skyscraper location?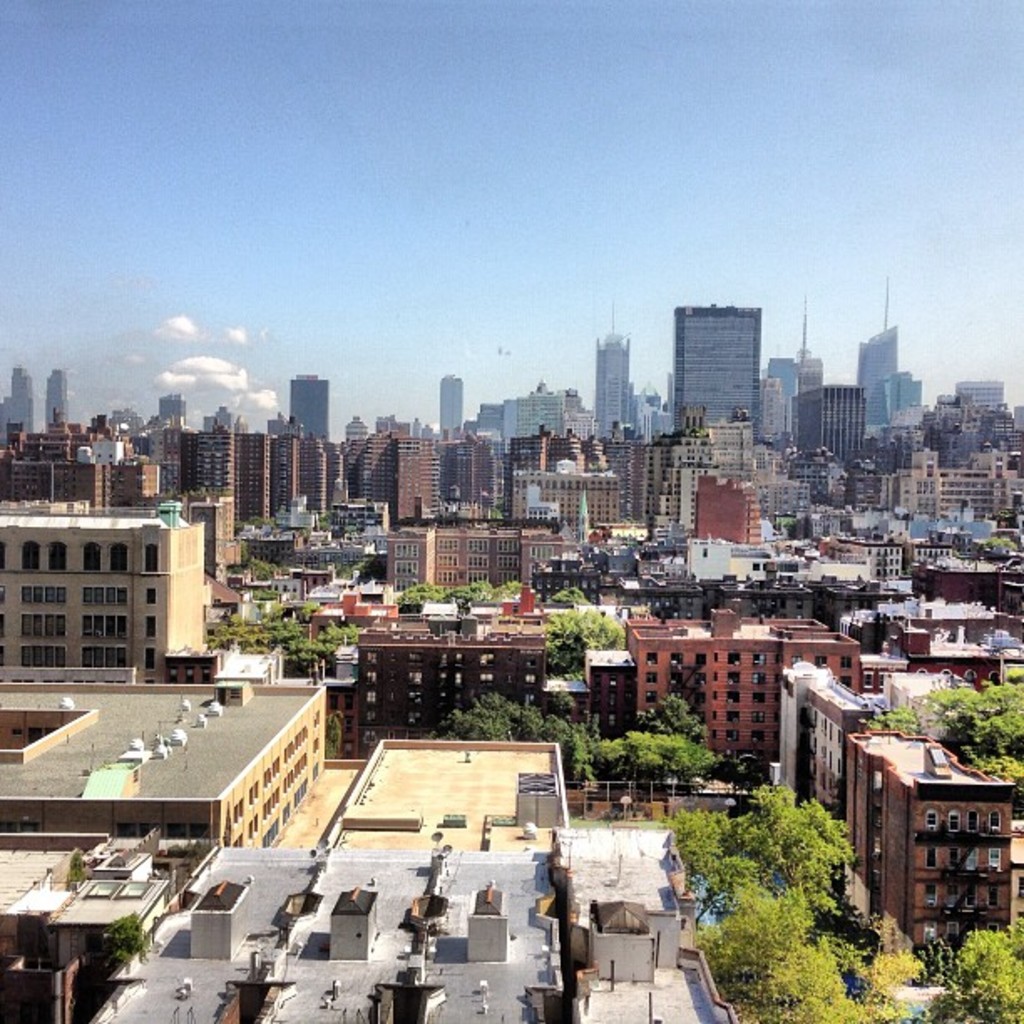
[x1=269, y1=428, x2=300, y2=517]
